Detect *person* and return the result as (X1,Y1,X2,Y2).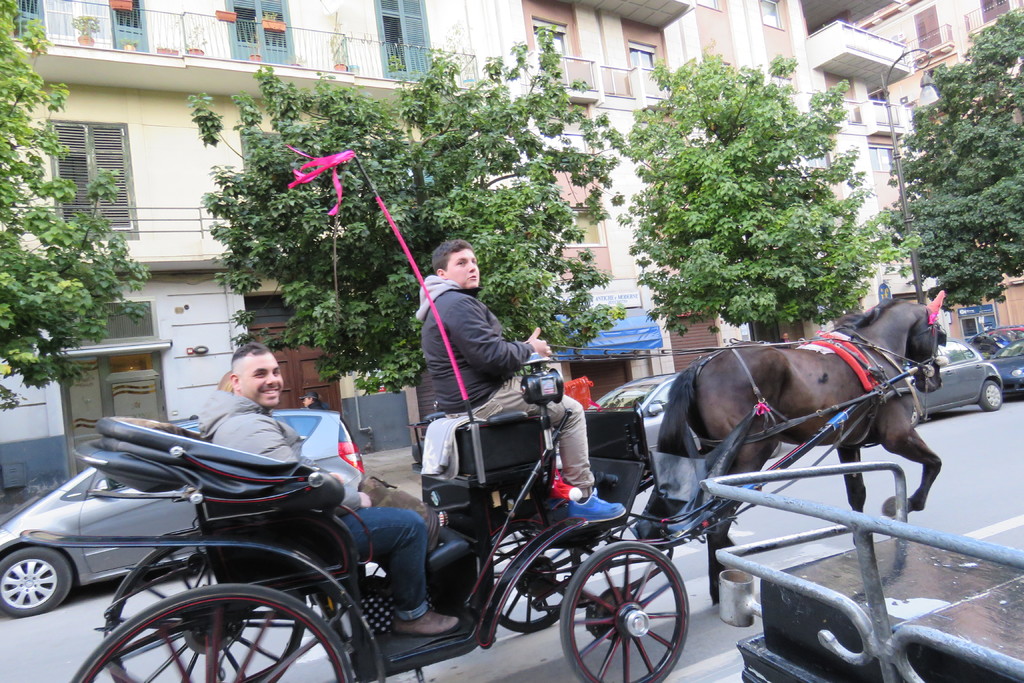
(191,340,464,636).
